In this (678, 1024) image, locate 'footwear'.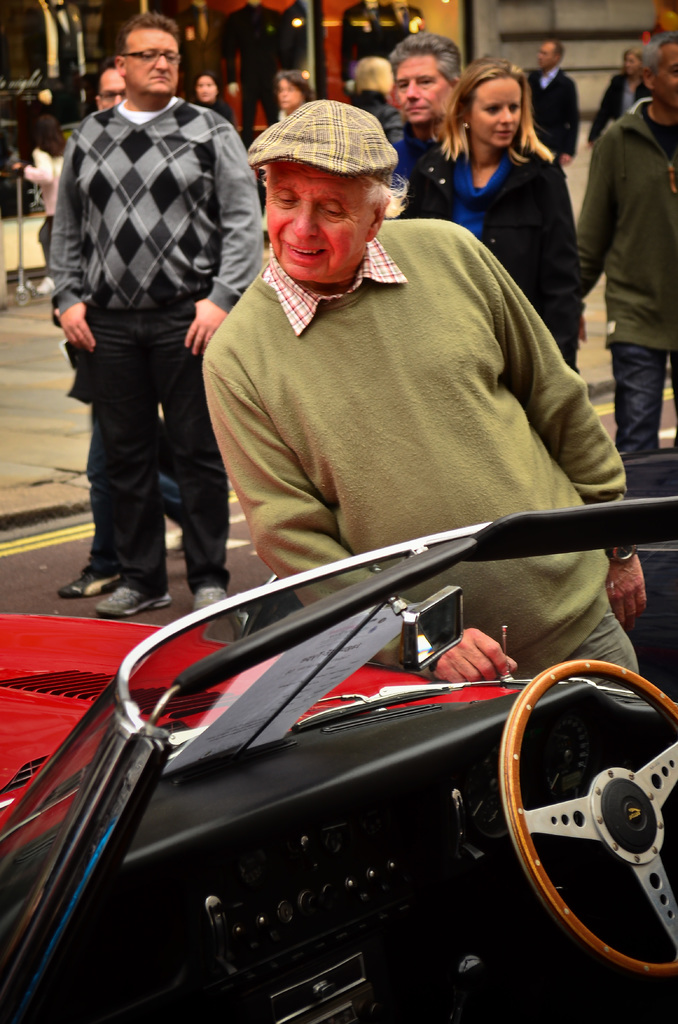
Bounding box: bbox=(95, 584, 172, 607).
